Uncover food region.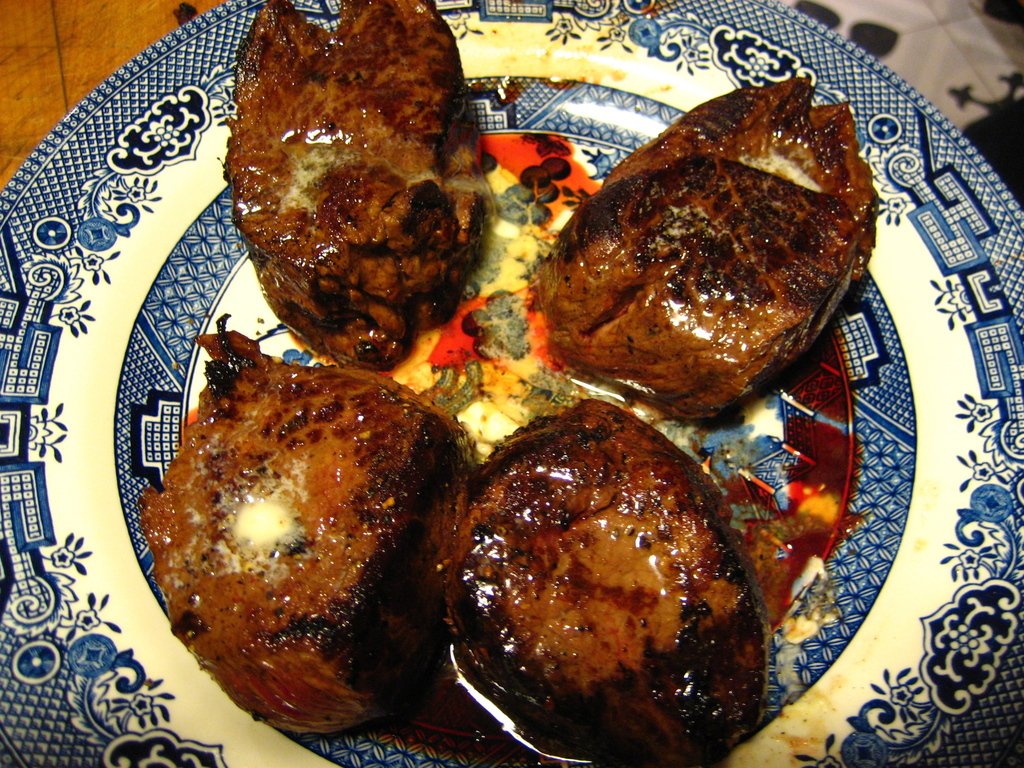
Uncovered: l=450, t=393, r=772, b=767.
